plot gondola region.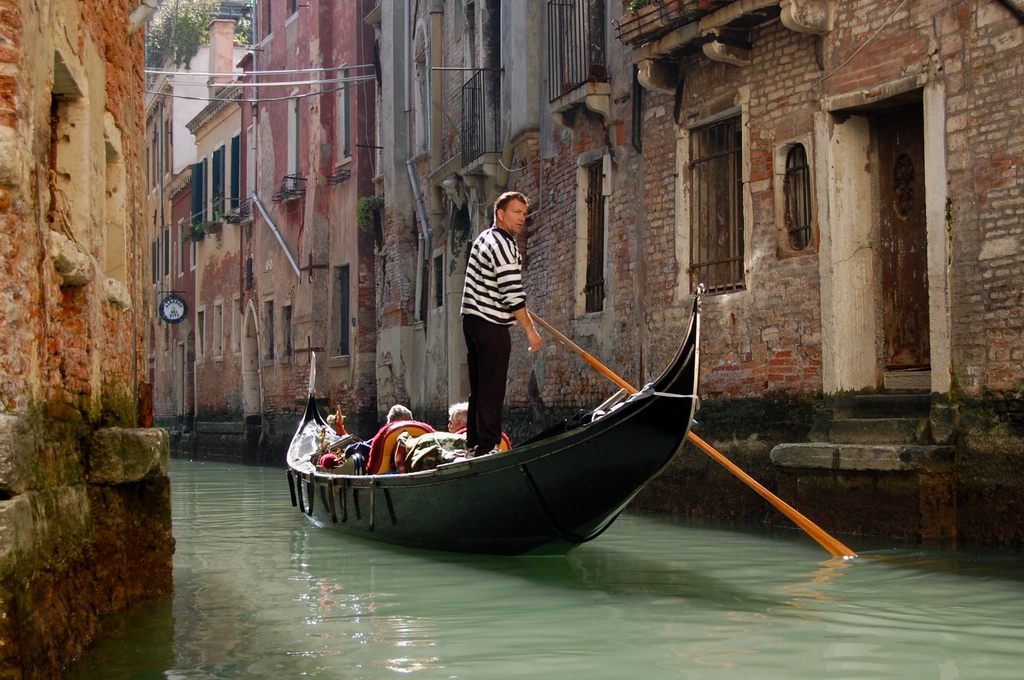
Plotted at 282, 278, 712, 564.
